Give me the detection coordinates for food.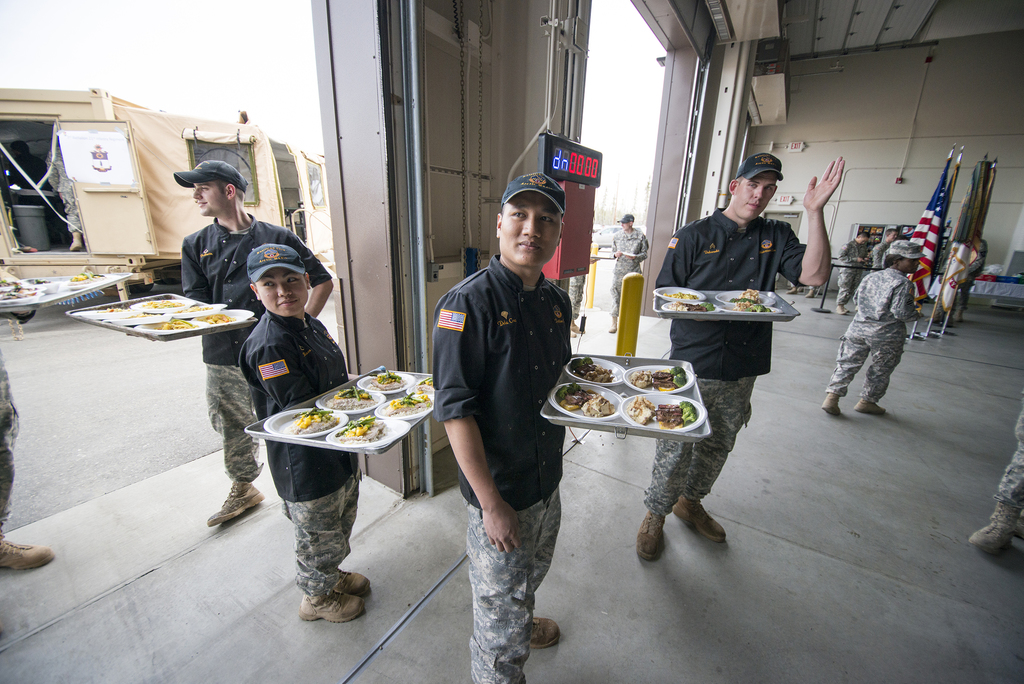
(331, 411, 388, 441).
